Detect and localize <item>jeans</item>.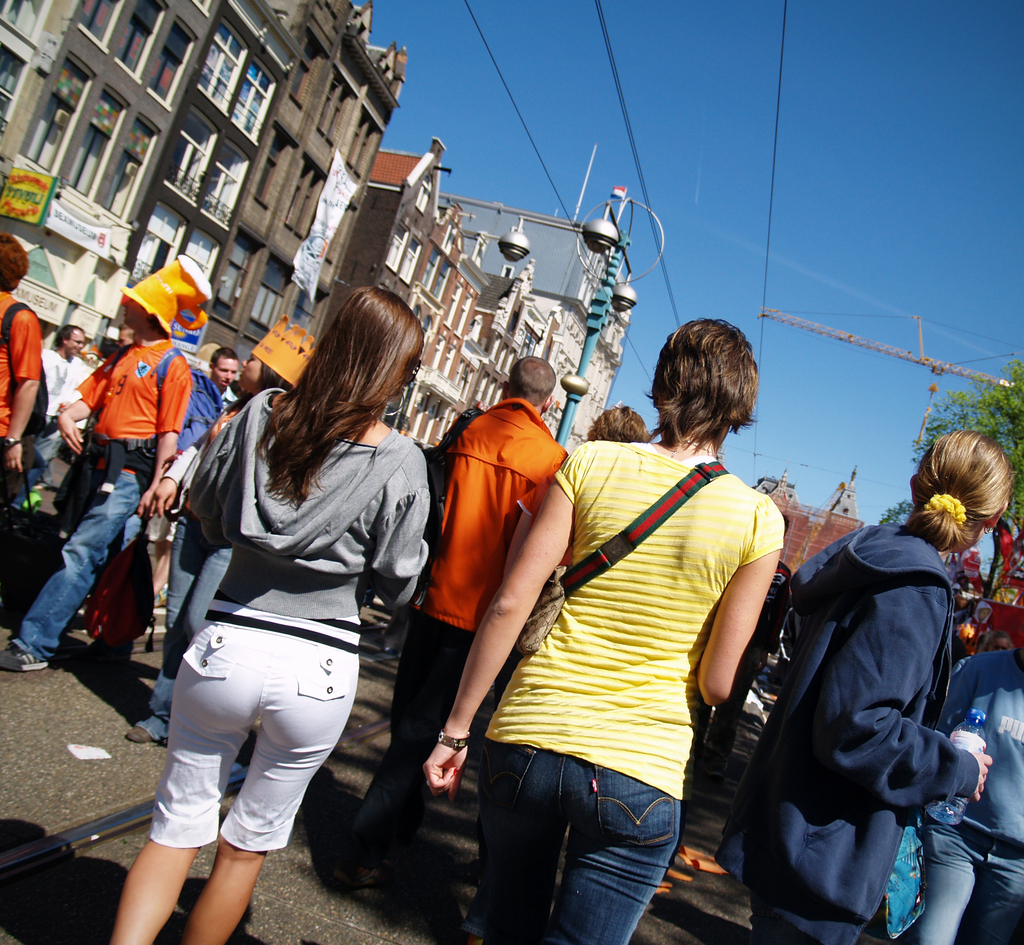
Localized at (left=463, top=748, right=716, bottom=930).
